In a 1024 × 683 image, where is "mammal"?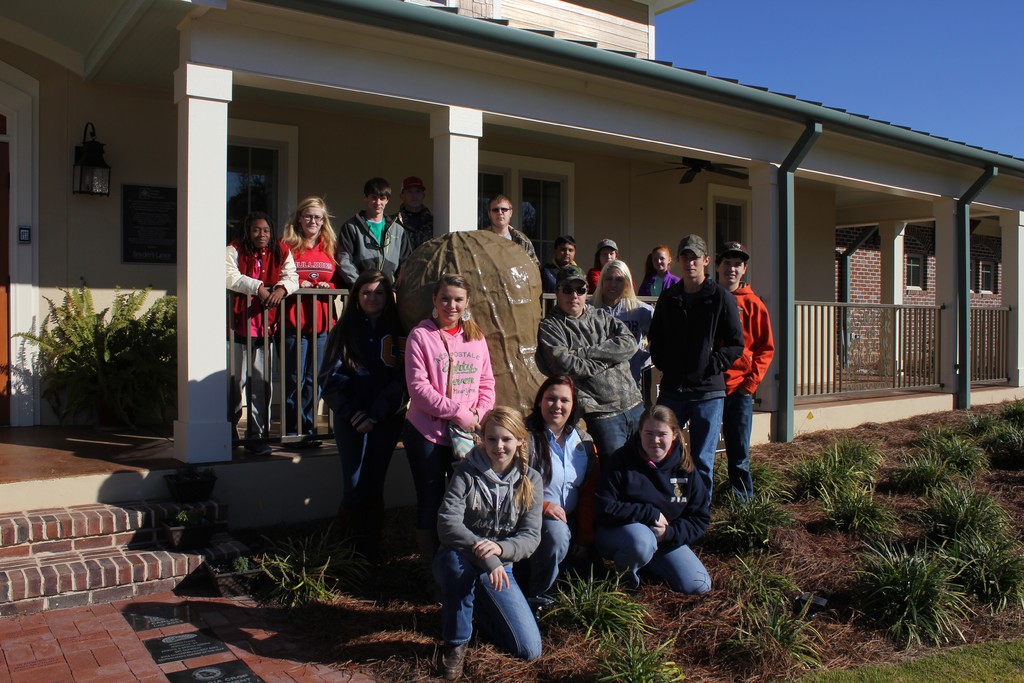
<bbox>438, 404, 566, 660</bbox>.
